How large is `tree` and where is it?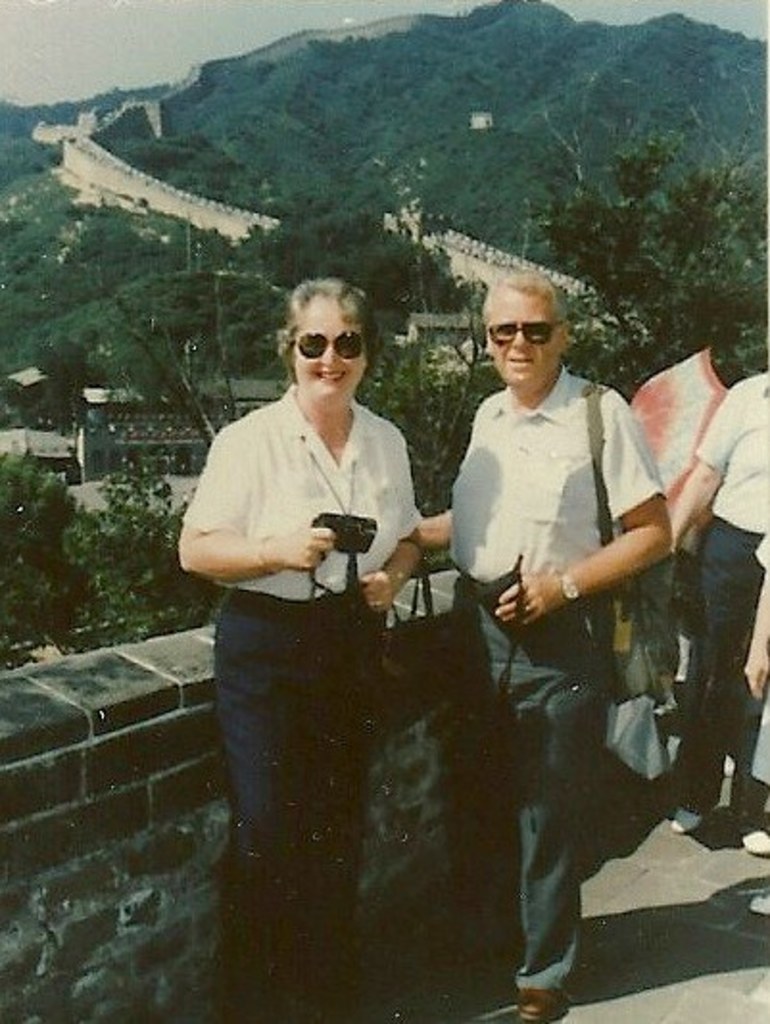
Bounding box: pyautogui.locateOnScreen(0, 459, 81, 665).
